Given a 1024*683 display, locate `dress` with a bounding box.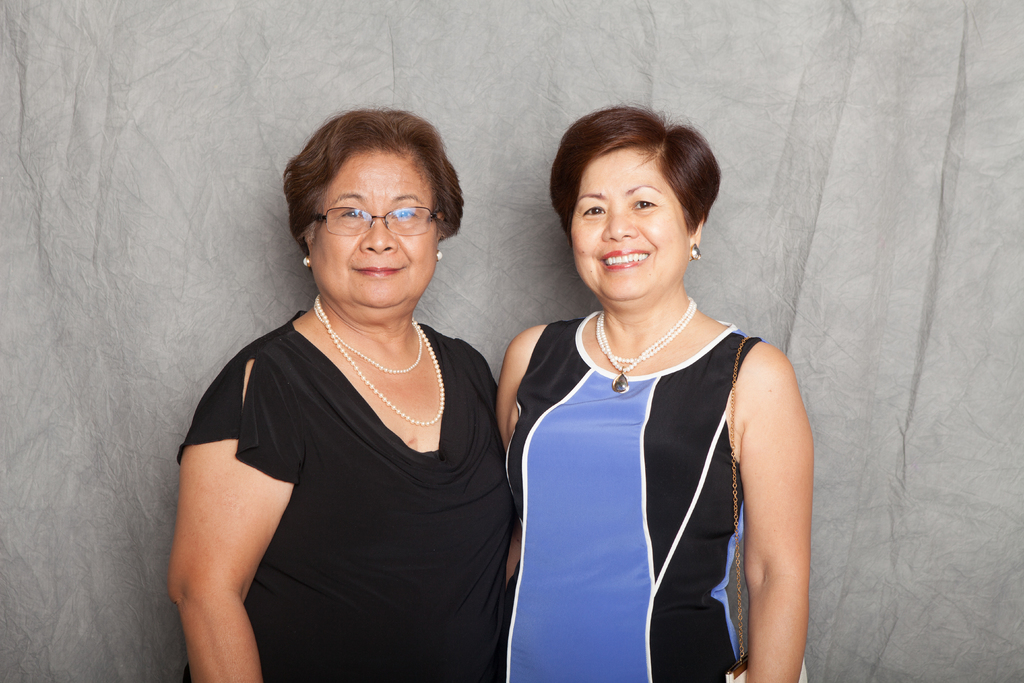
Located: <bbox>504, 308, 765, 682</bbox>.
